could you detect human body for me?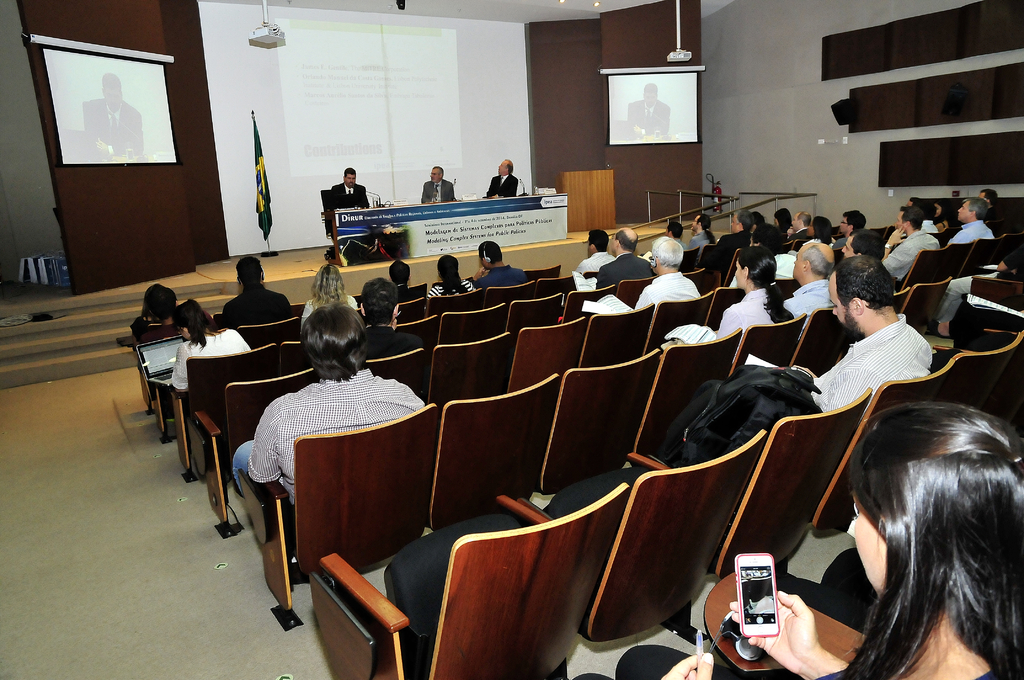
Detection result: x1=221, y1=252, x2=295, y2=325.
